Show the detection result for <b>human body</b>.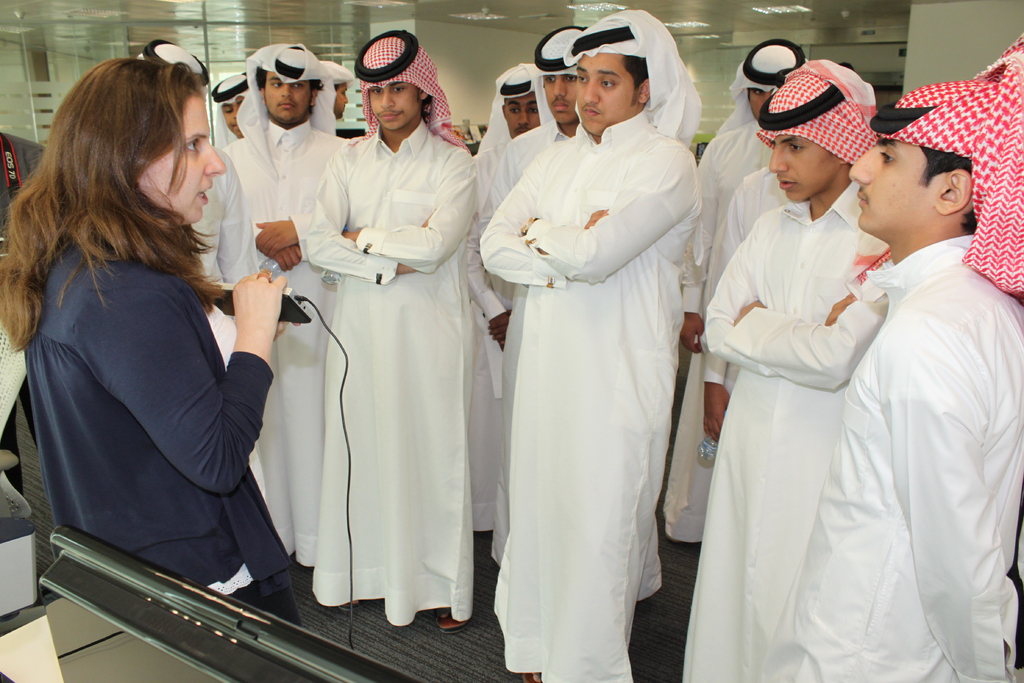
x1=0, y1=52, x2=294, y2=627.
